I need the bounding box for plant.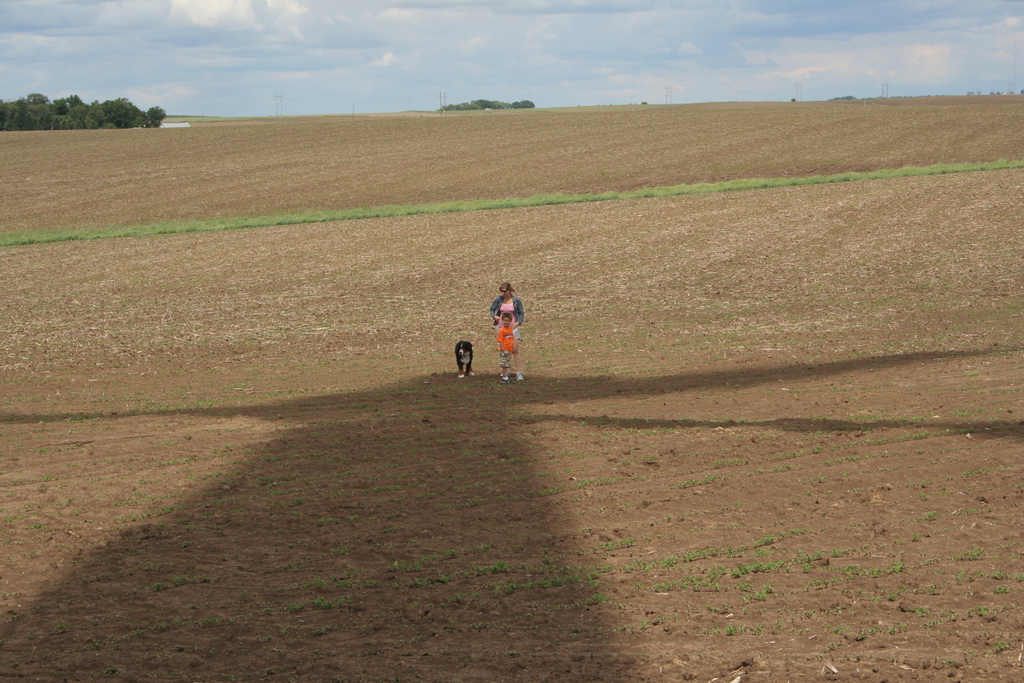
Here it is: Rect(186, 603, 194, 610).
